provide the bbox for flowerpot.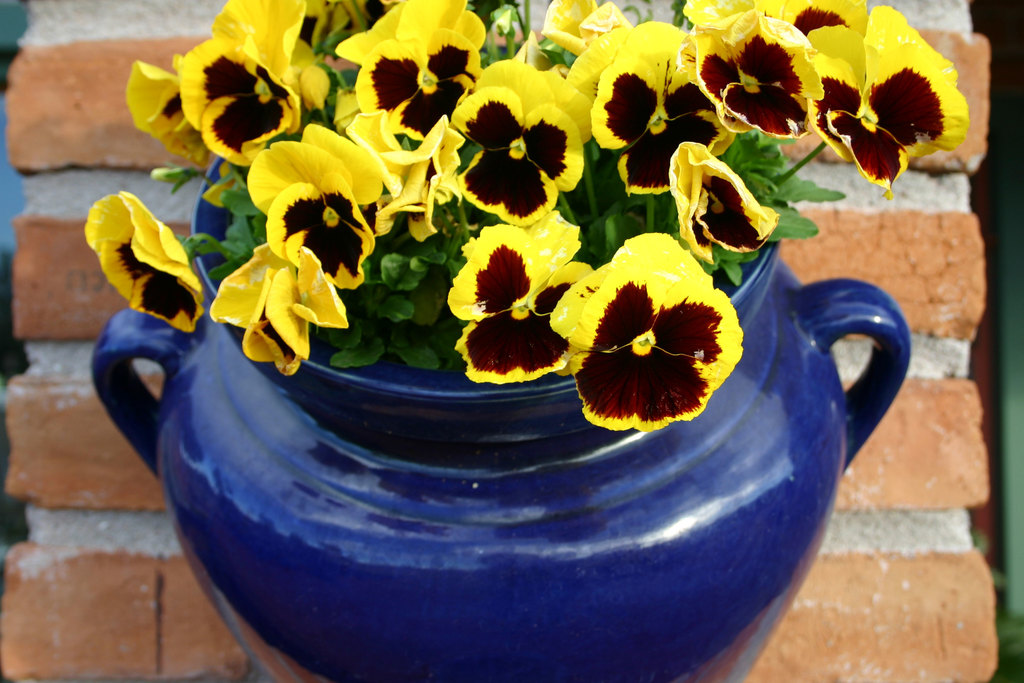
bbox=(162, 147, 915, 621).
